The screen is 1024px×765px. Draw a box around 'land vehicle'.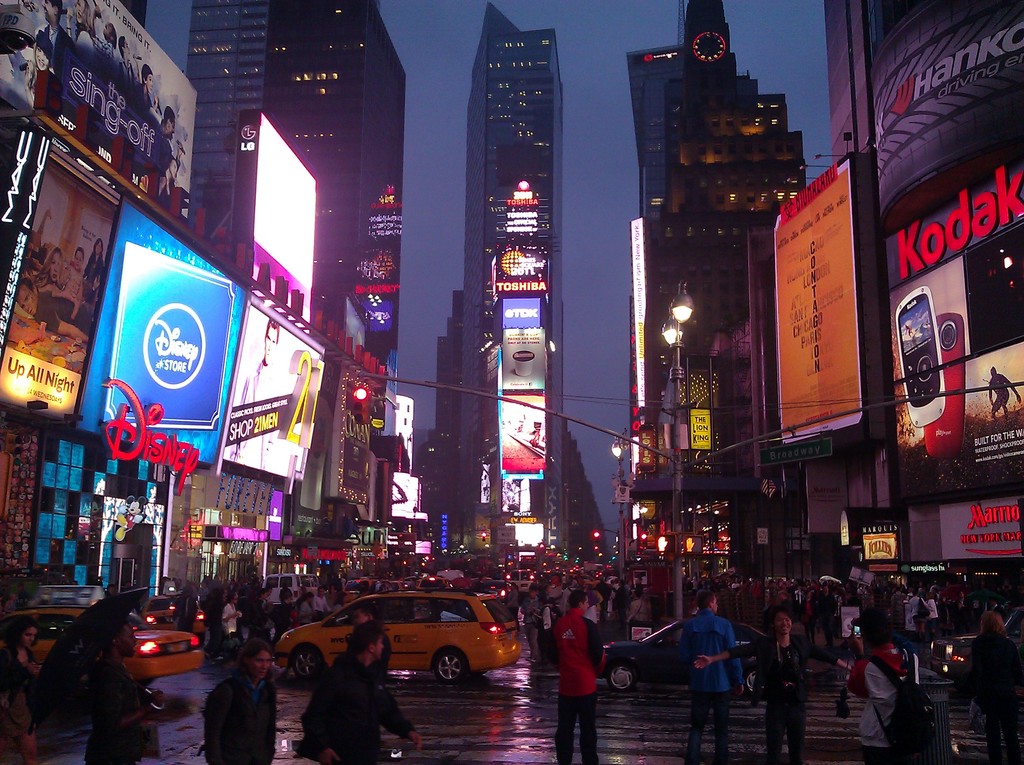
<bbox>341, 576, 388, 607</bbox>.
